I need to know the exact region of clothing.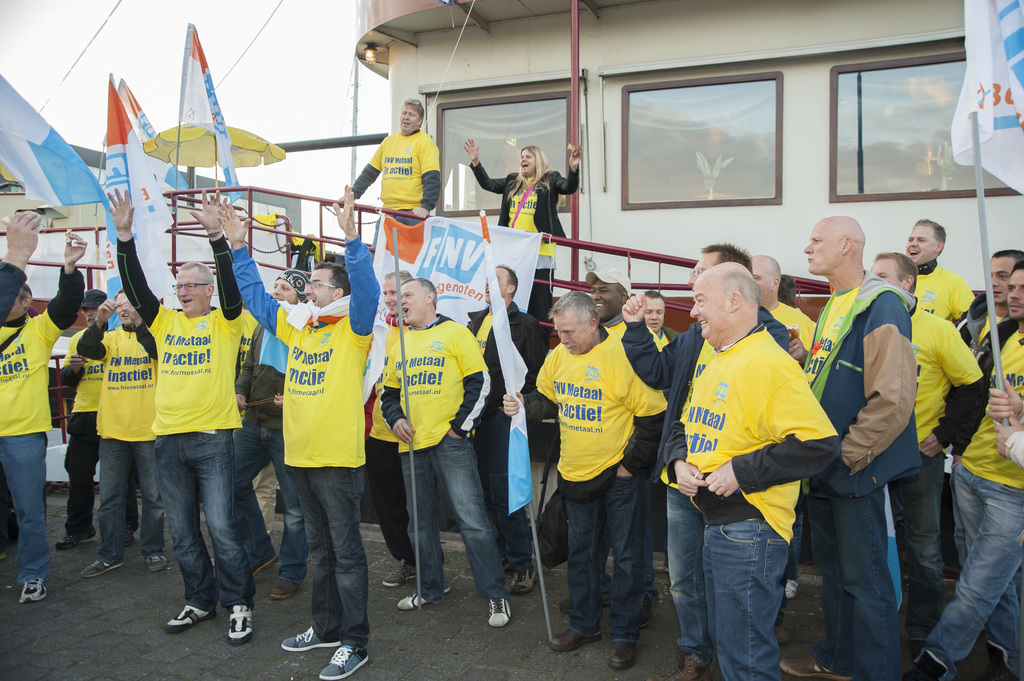
Region: left=913, top=316, right=1023, bottom=680.
